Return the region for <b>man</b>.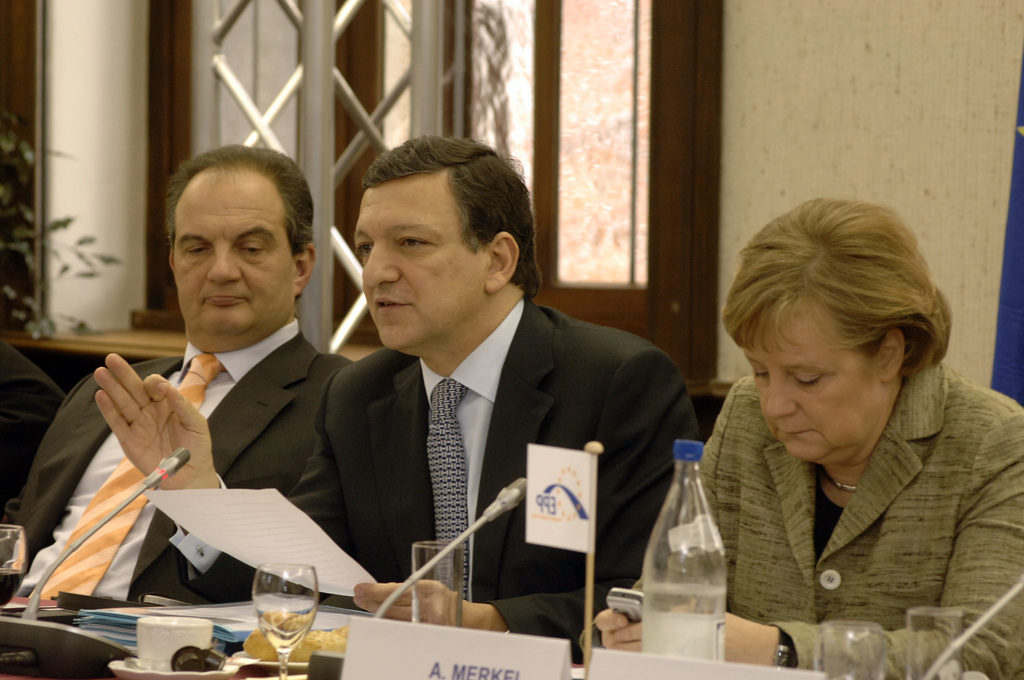
(0,143,356,615).
